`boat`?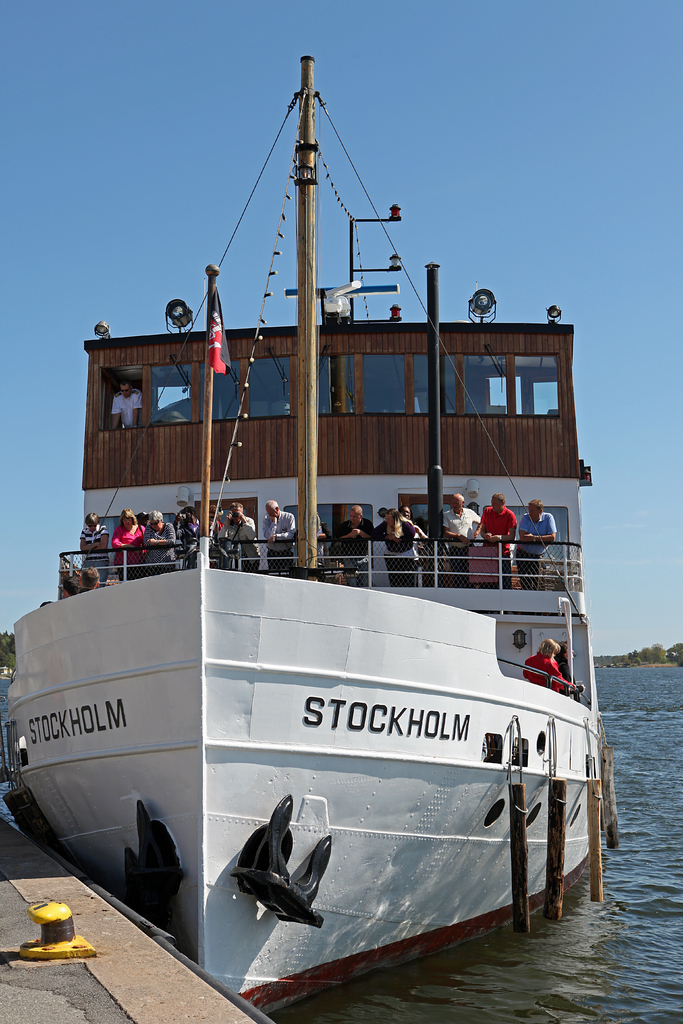
bbox(44, 124, 657, 984)
